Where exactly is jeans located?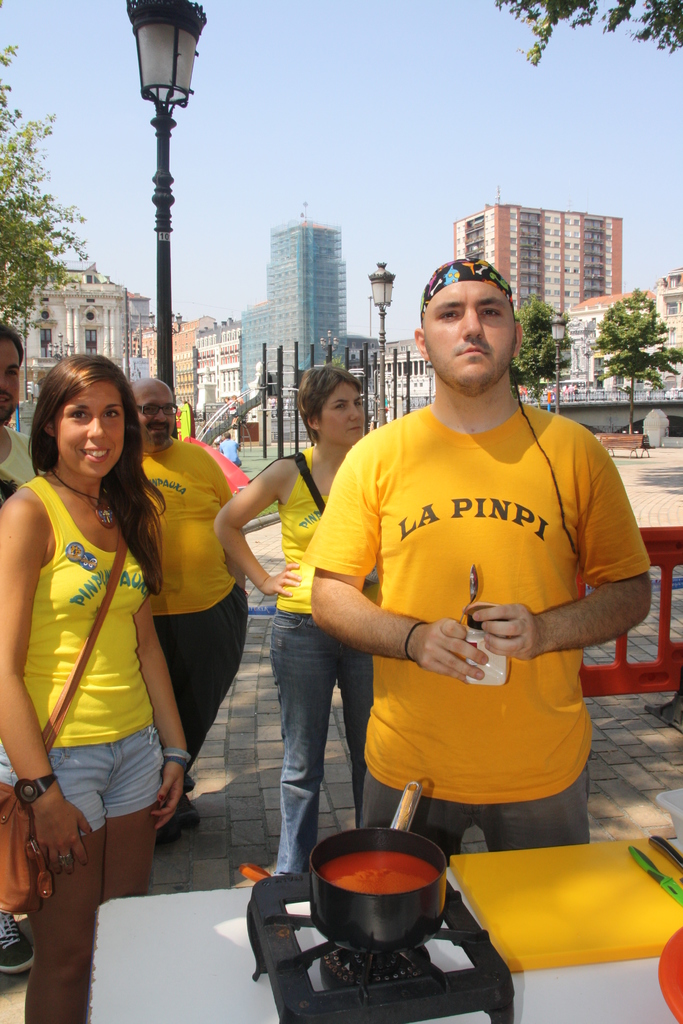
Its bounding box is pyautogui.locateOnScreen(354, 756, 589, 851).
